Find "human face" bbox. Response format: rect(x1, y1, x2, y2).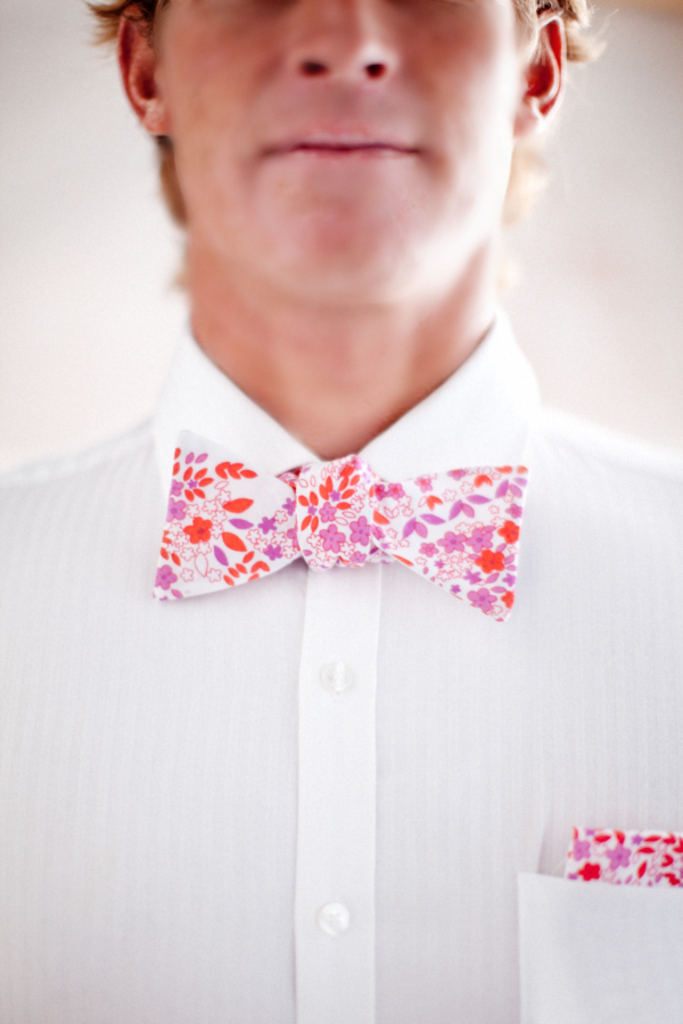
rect(150, 0, 524, 305).
